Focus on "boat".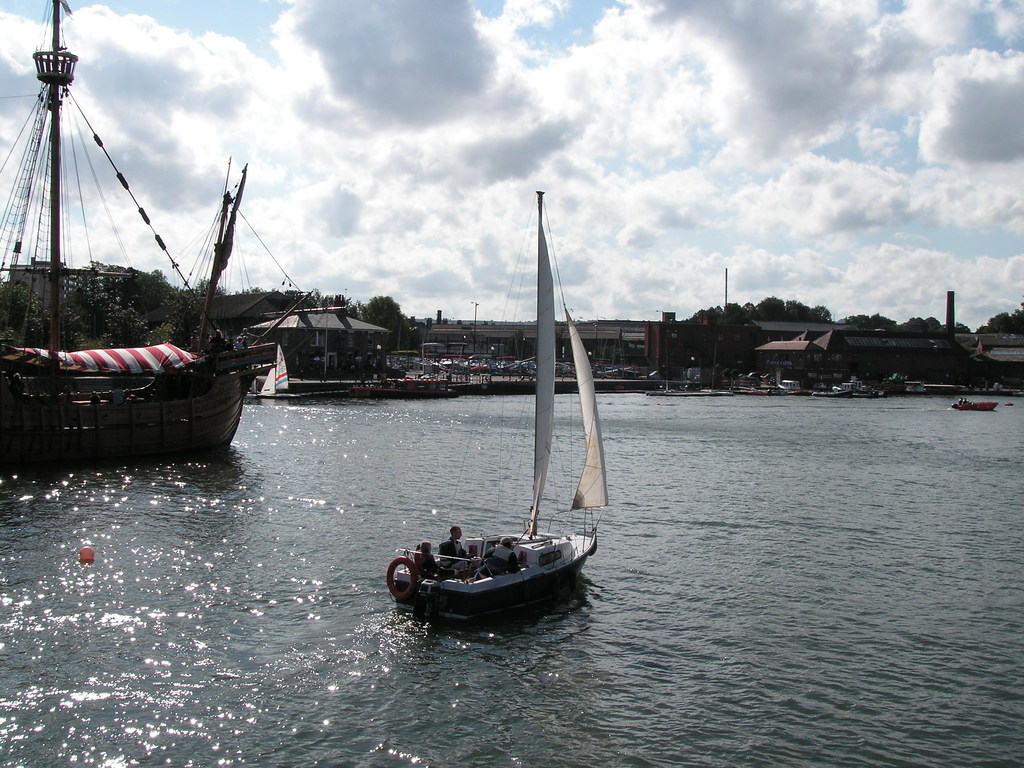
Focused at x1=269 y1=340 x2=308 y2=403.
